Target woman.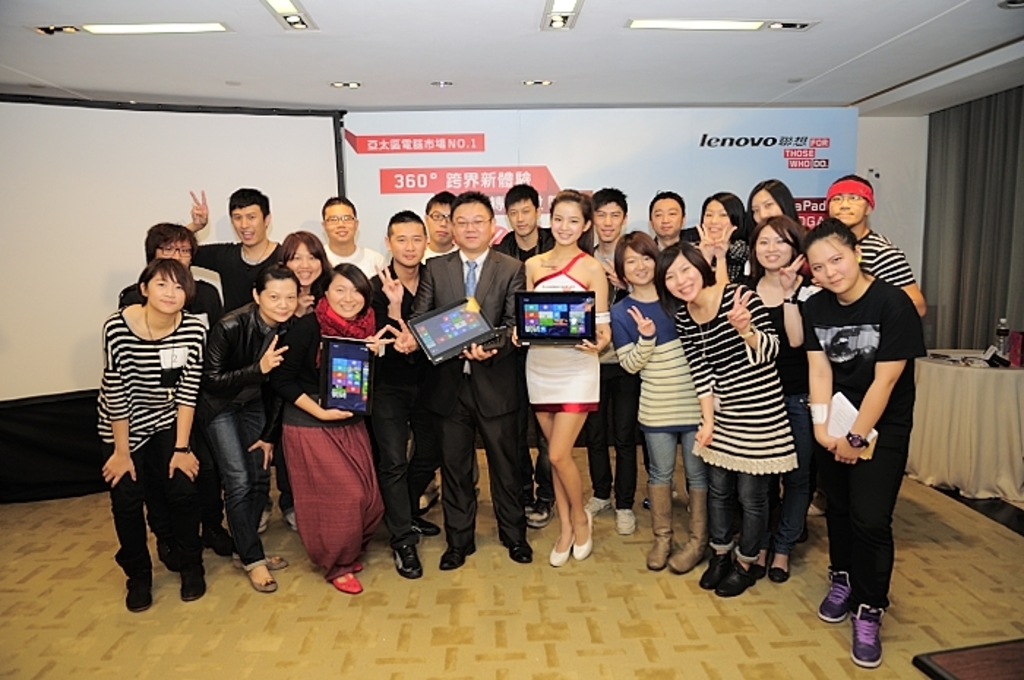
Target region: {"left": 241, "top": 233, "right": 341, "bottom": 544}.
